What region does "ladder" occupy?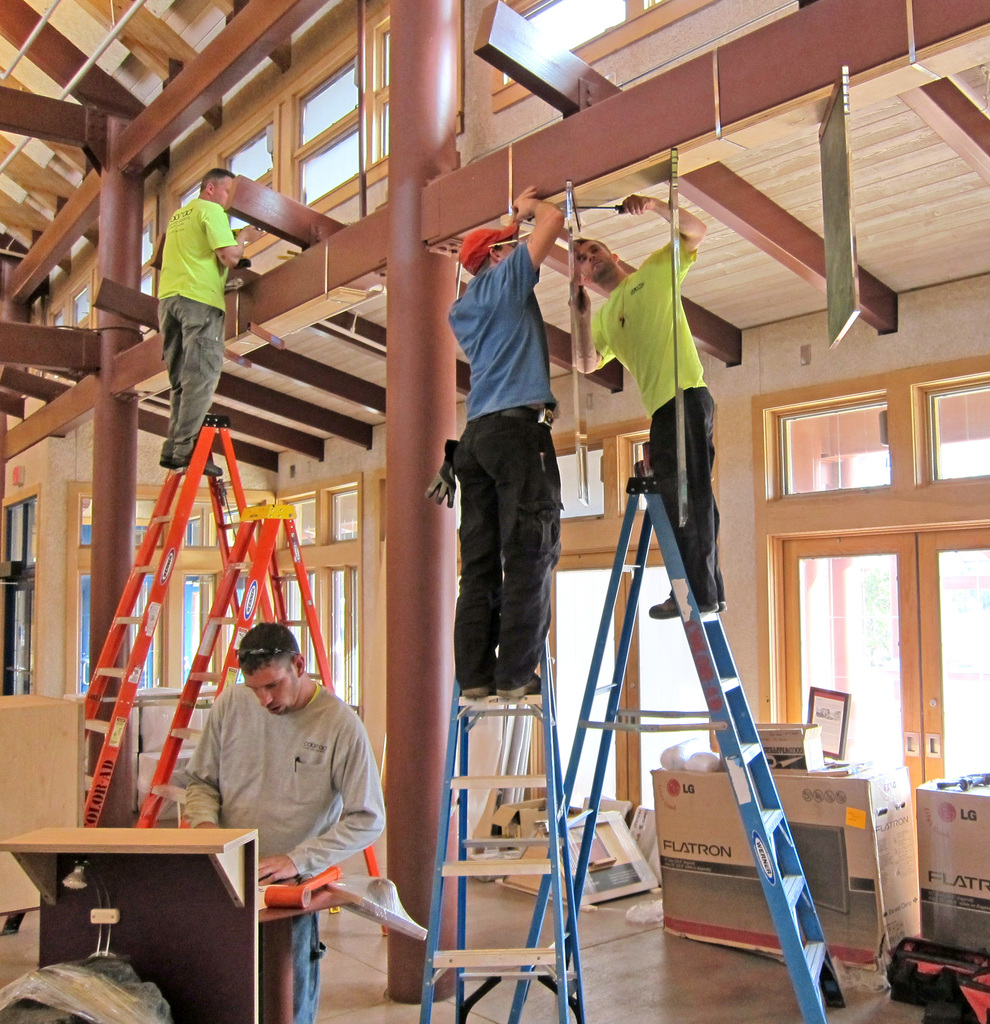
[x1=86, y1=413, x2=248, y2=824].
